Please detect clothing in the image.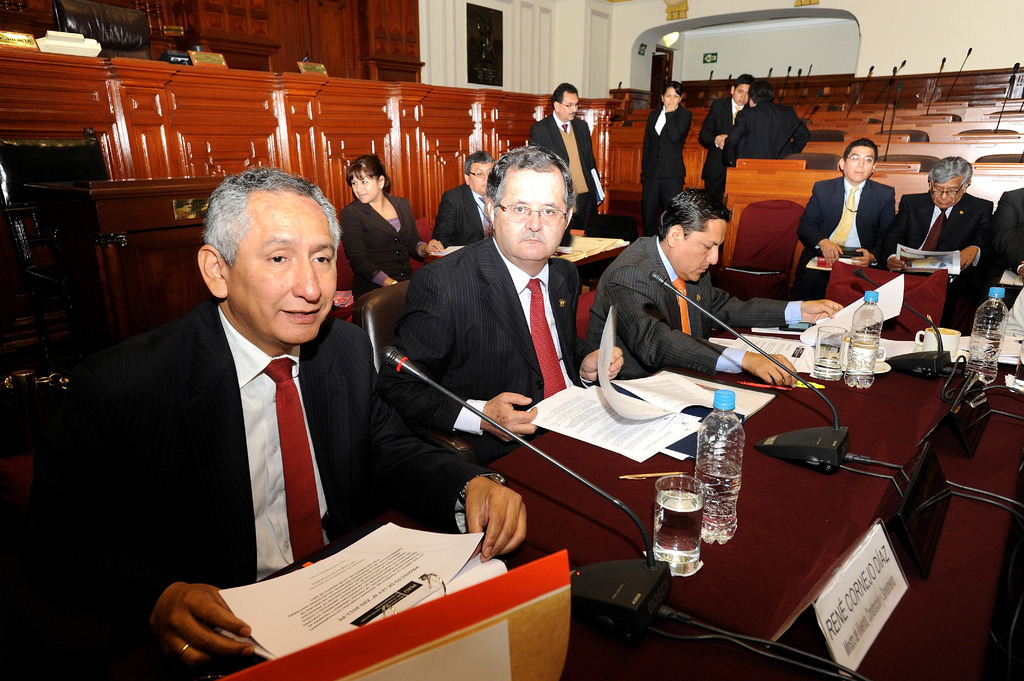
593, 236, 806, 371.
